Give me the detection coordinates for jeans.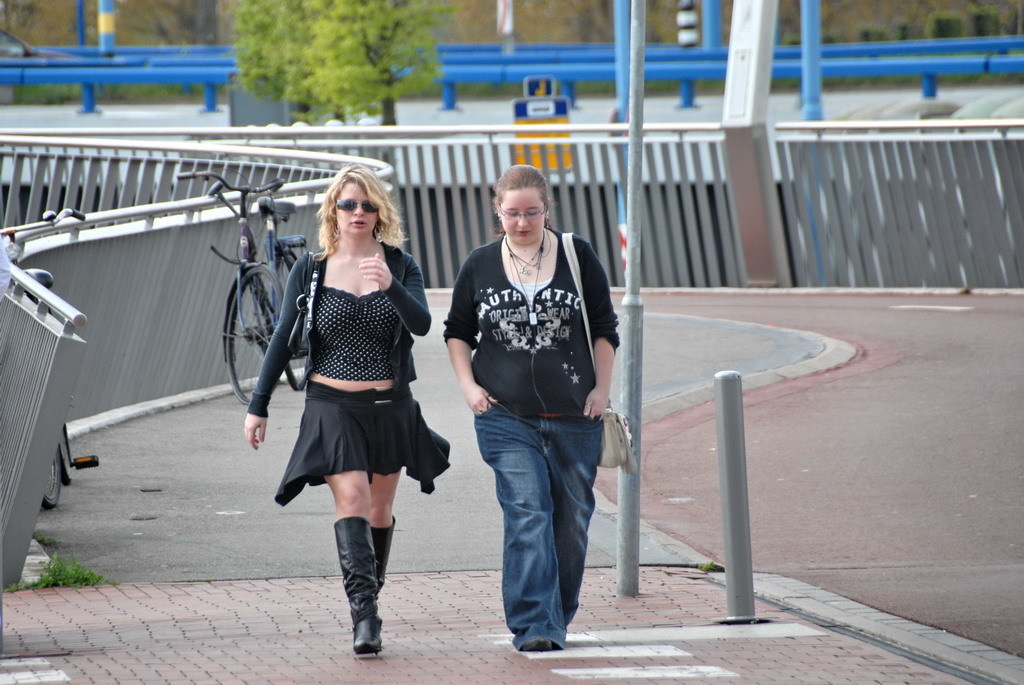
[470,399,599,654].
